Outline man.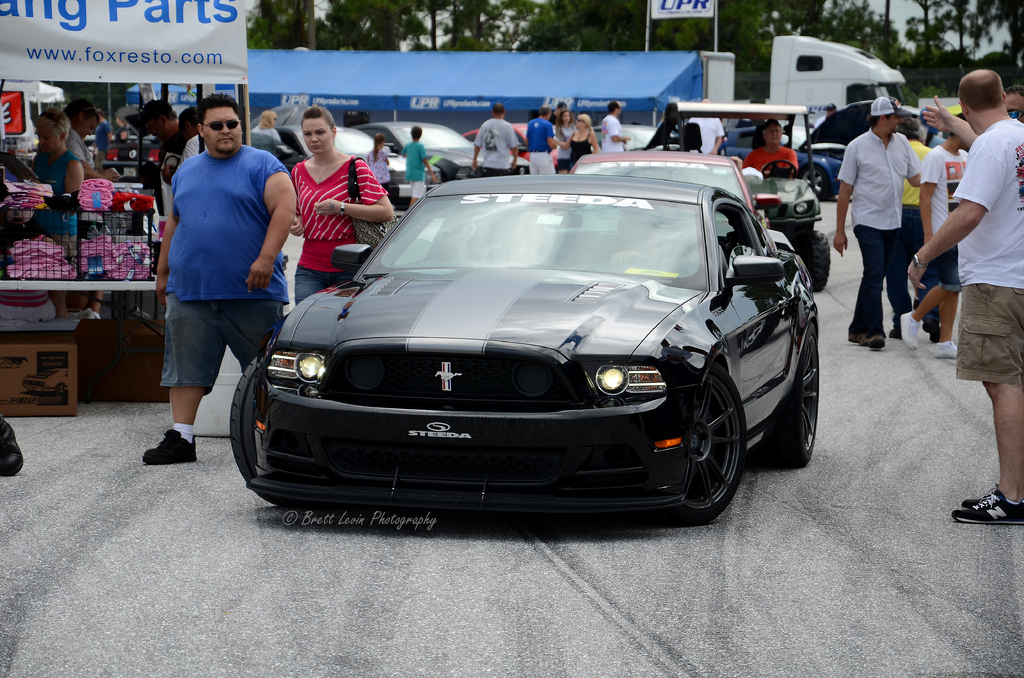
Outline: <region>603, 96, 629, 147</region>.
